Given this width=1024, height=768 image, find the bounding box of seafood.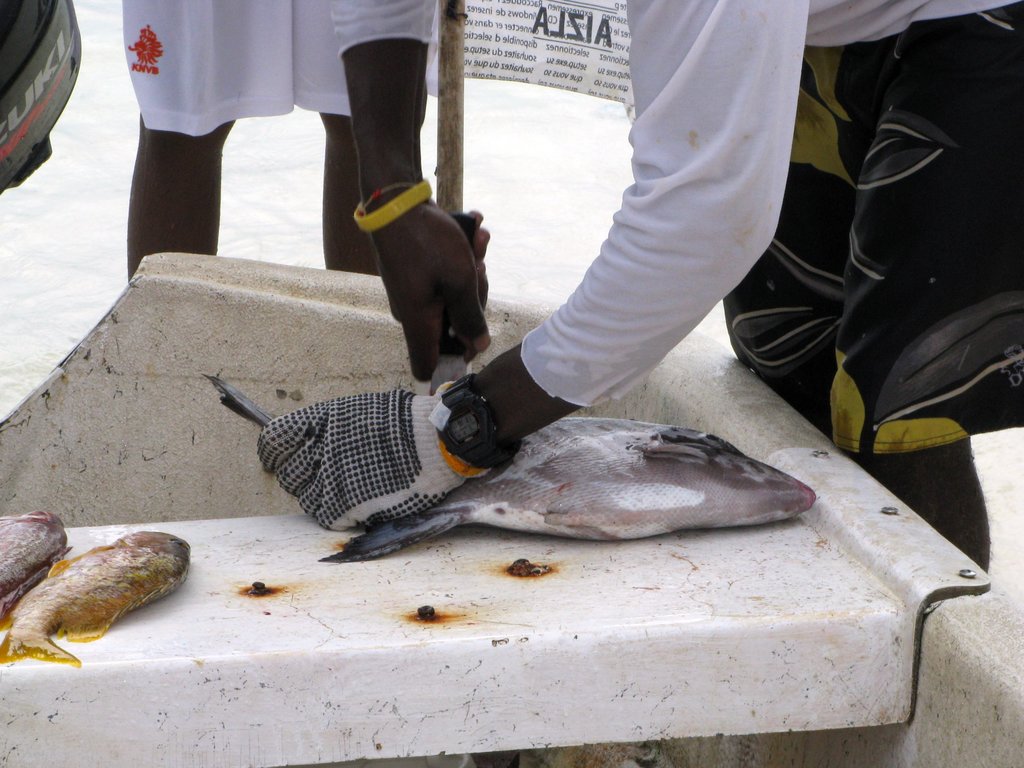
0,504,62,617.
